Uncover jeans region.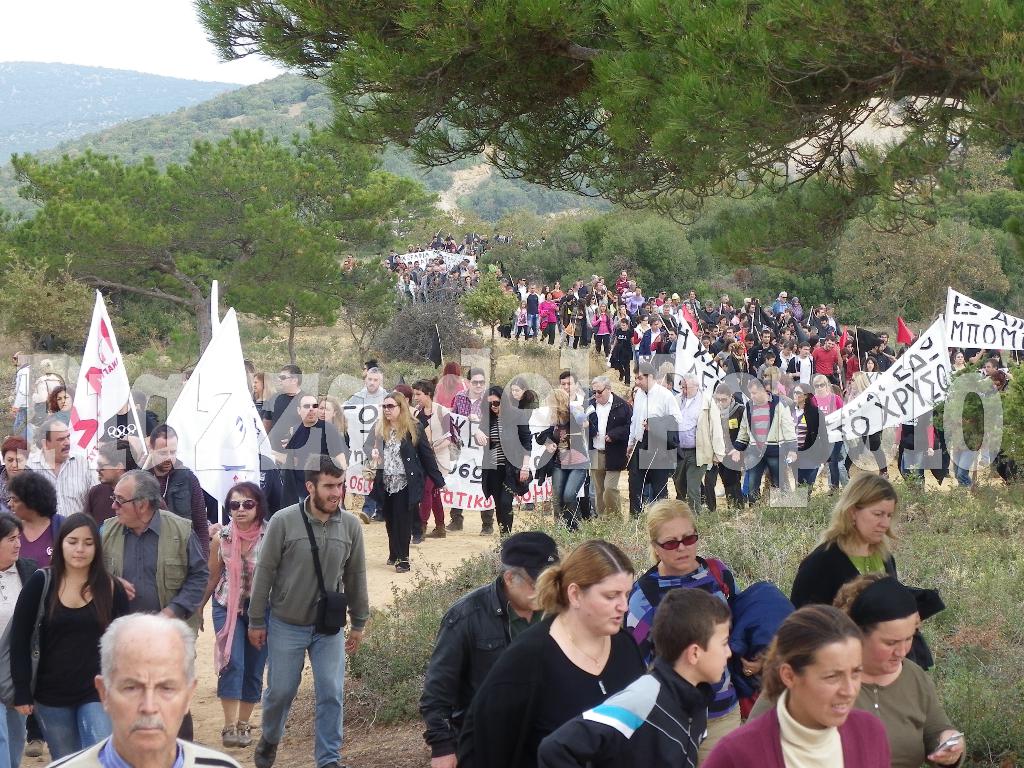
Uncovered: [x1=608, y1=344, x2=632, y2=375].
